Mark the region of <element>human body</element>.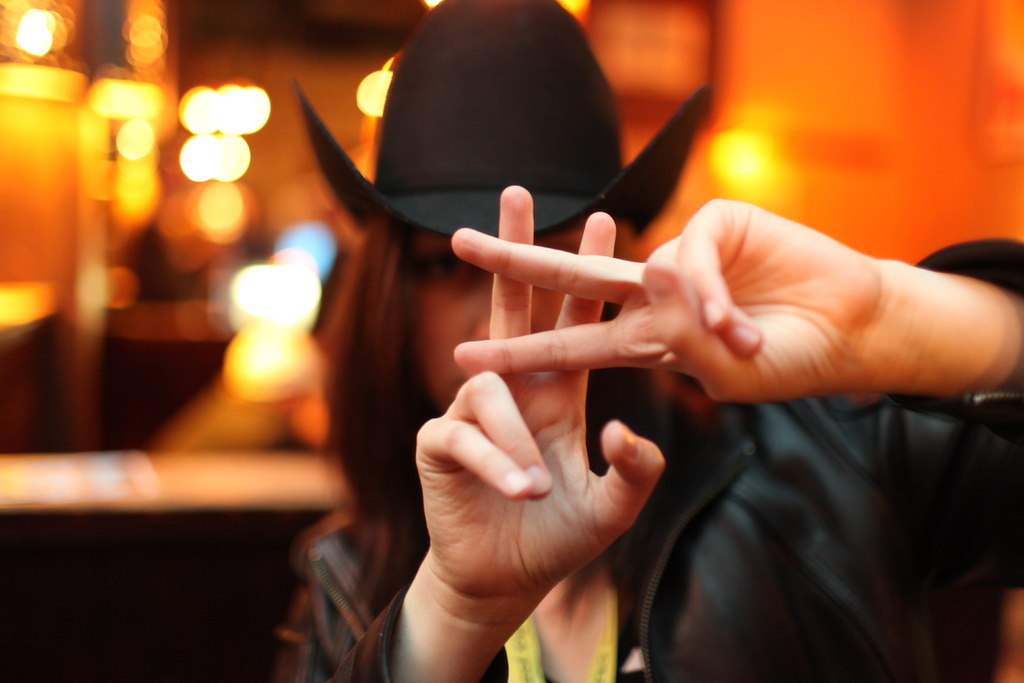
Region: l=275, t=0, r=1023, b=682.
